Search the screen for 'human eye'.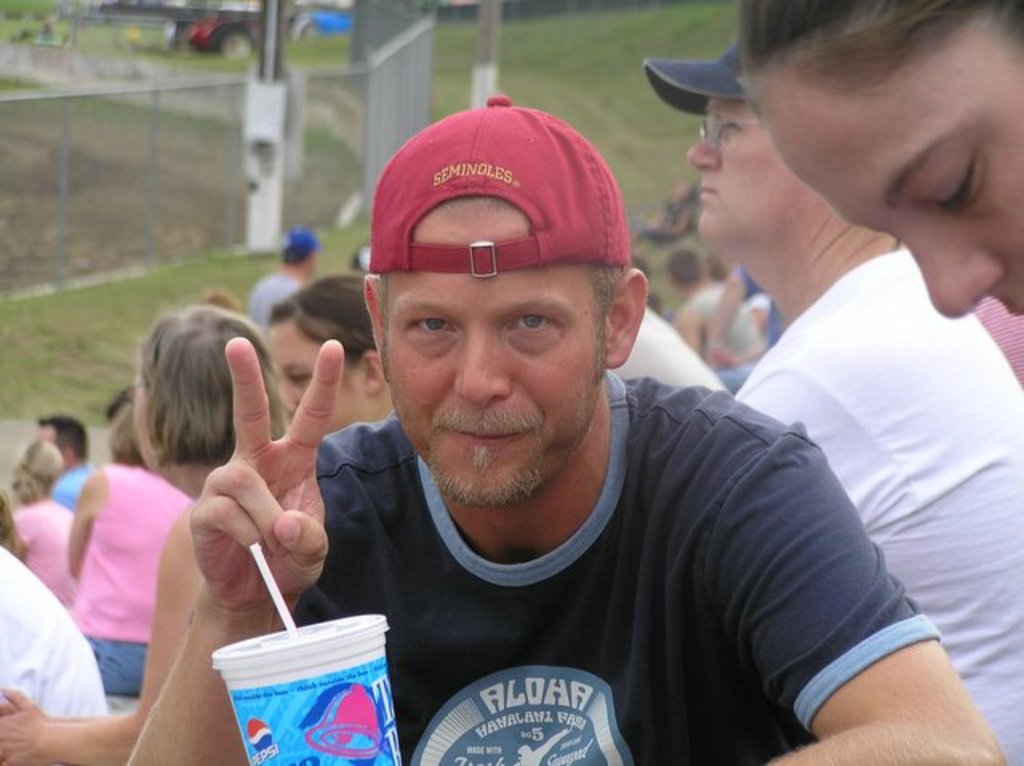
Found at l=707, t=115, r=742, b=144.
